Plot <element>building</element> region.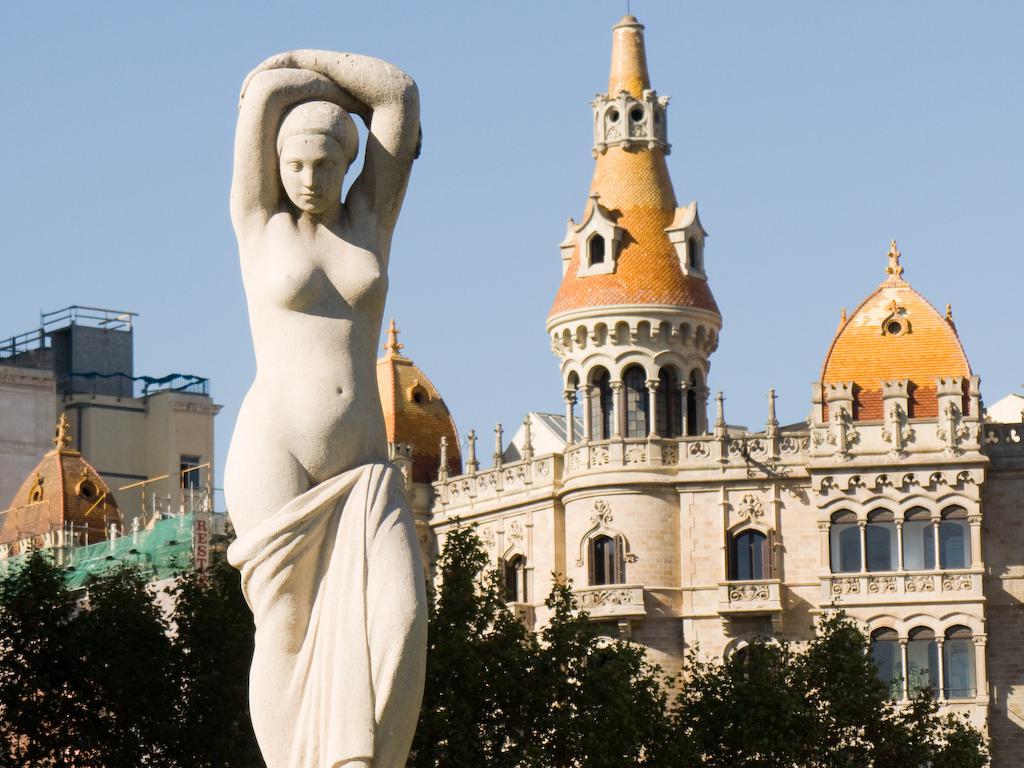
Plotted at BBox(0, 3, 1023, 767).
